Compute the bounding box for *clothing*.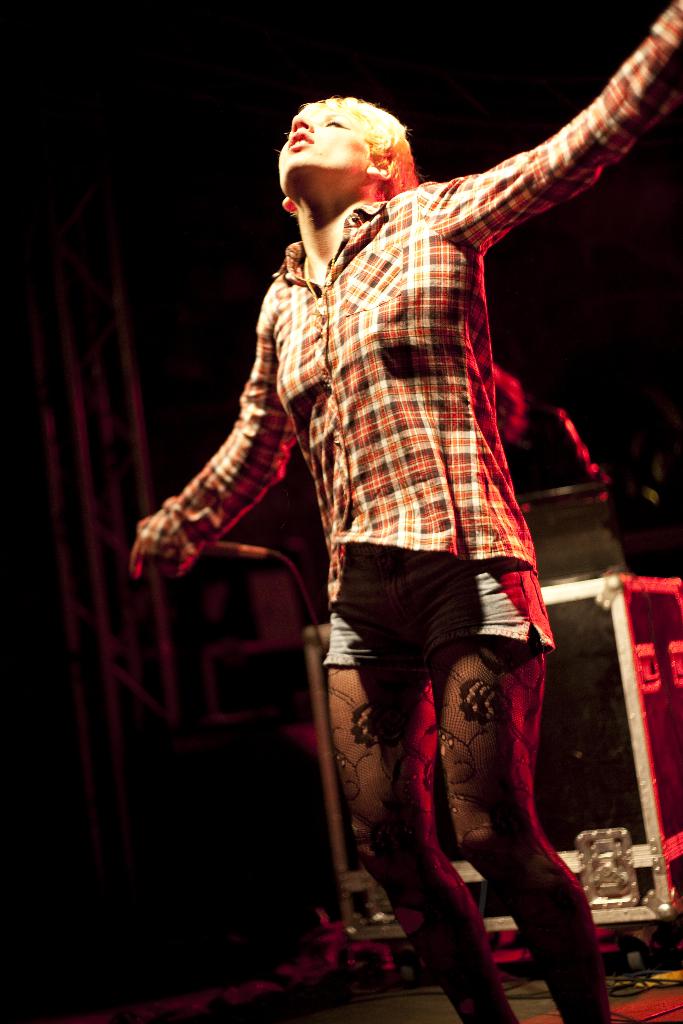
left=140, top=3, right=682, bottom=650.
